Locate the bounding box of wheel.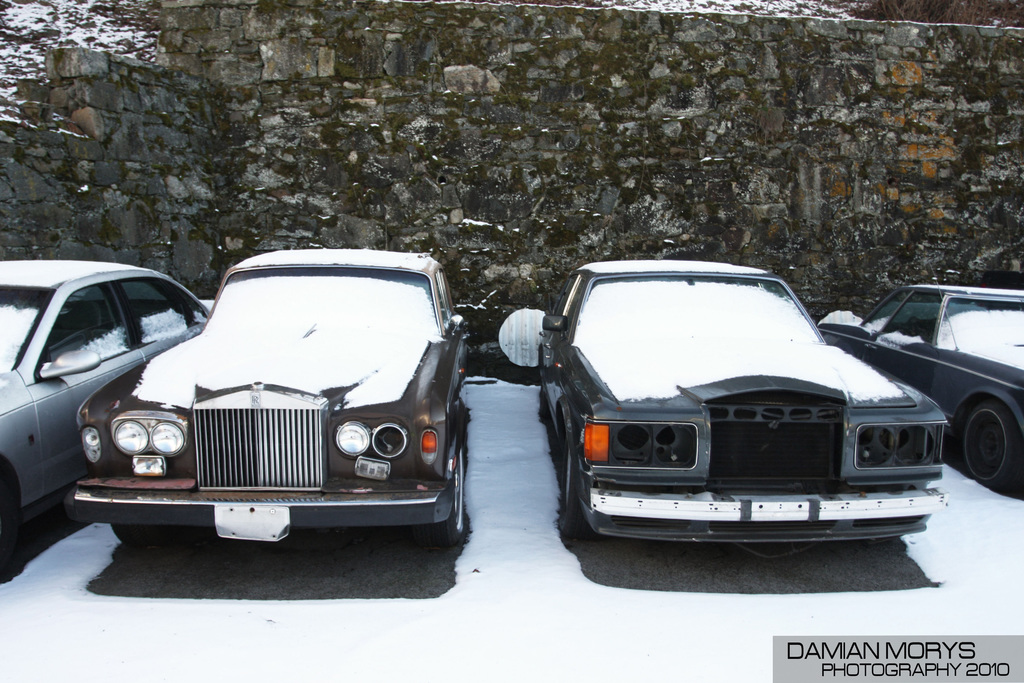
Bounding box: l=948, t=415, r=1019, b=485.
